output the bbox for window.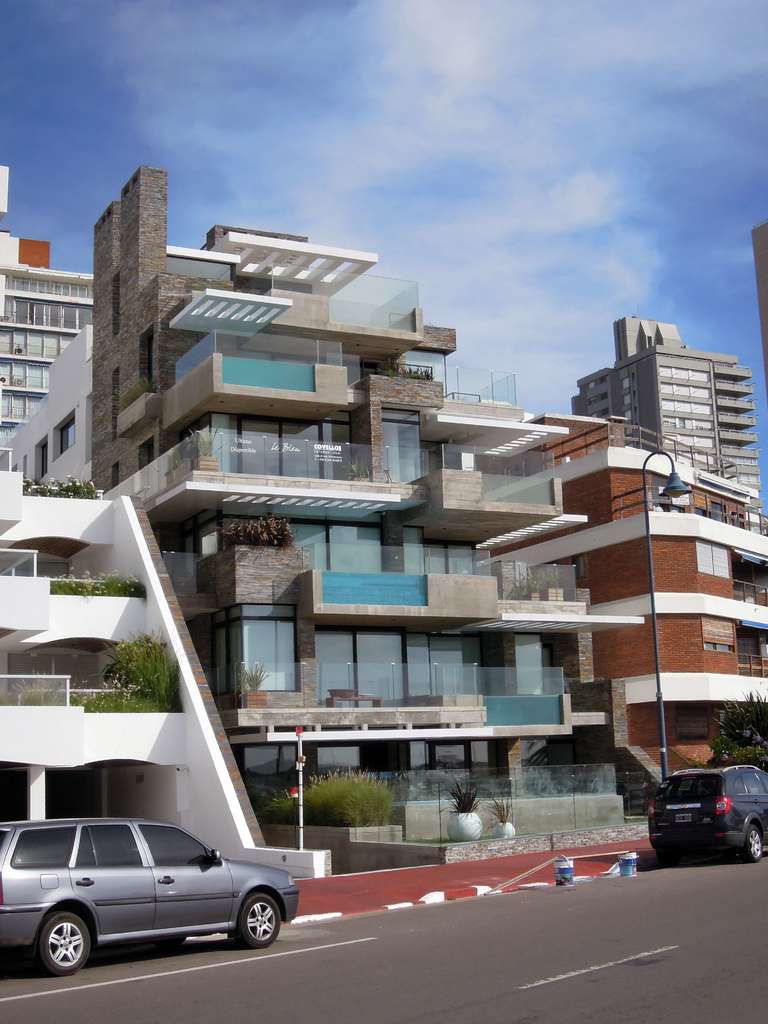
{"x1": 687, "y1": 533, "x2": 731, "y2": 584}.
